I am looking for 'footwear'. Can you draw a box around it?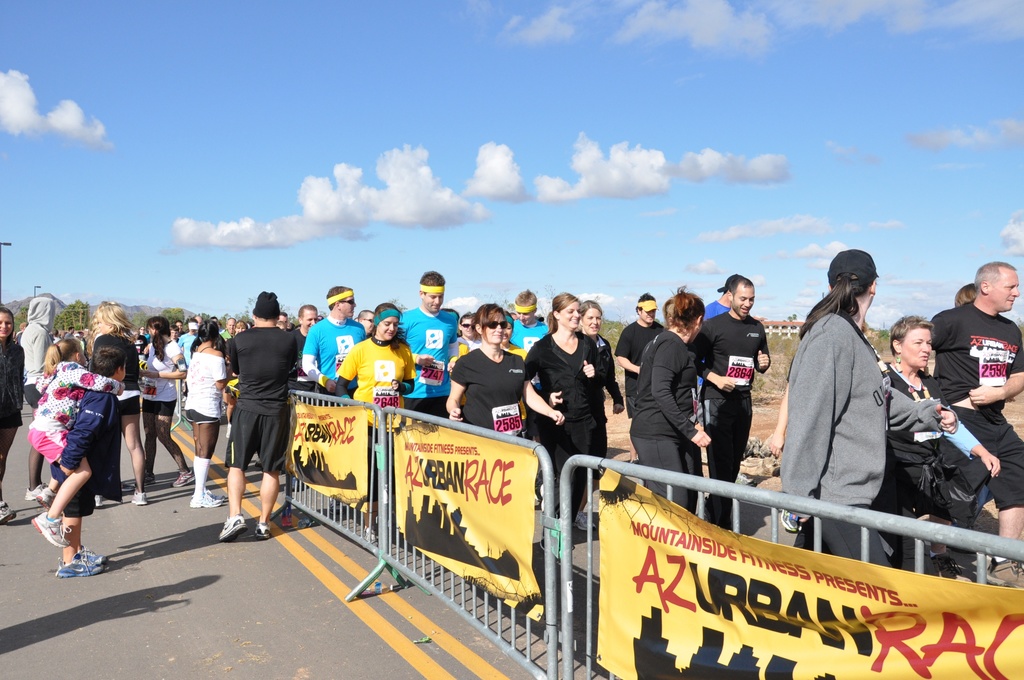
Sure, the bounding box is (left=189, top=493, right=223, bottom=507).
